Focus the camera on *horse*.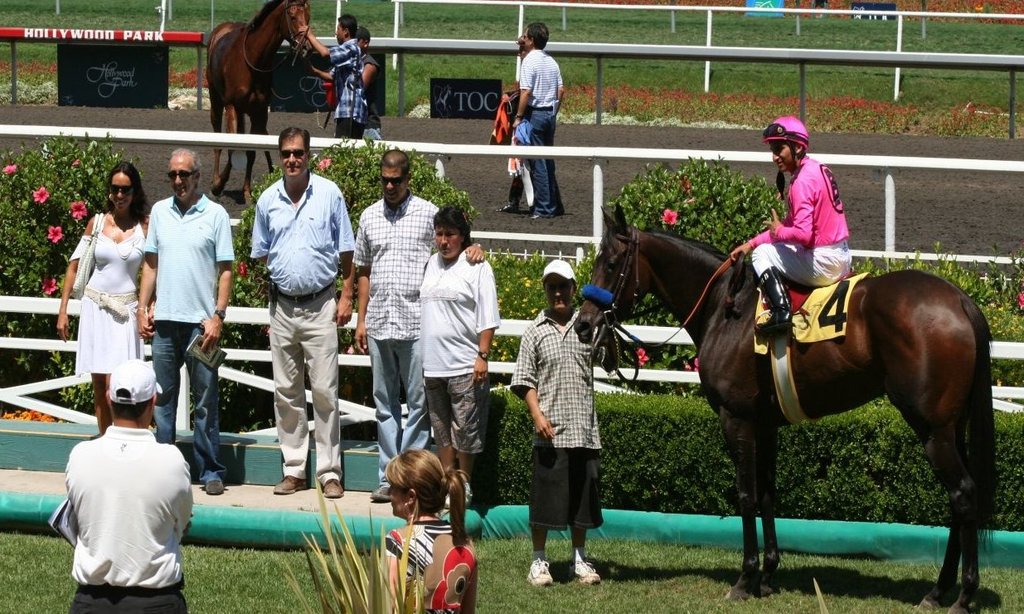
Focus region: locate(571, 201, 1001, 613).
